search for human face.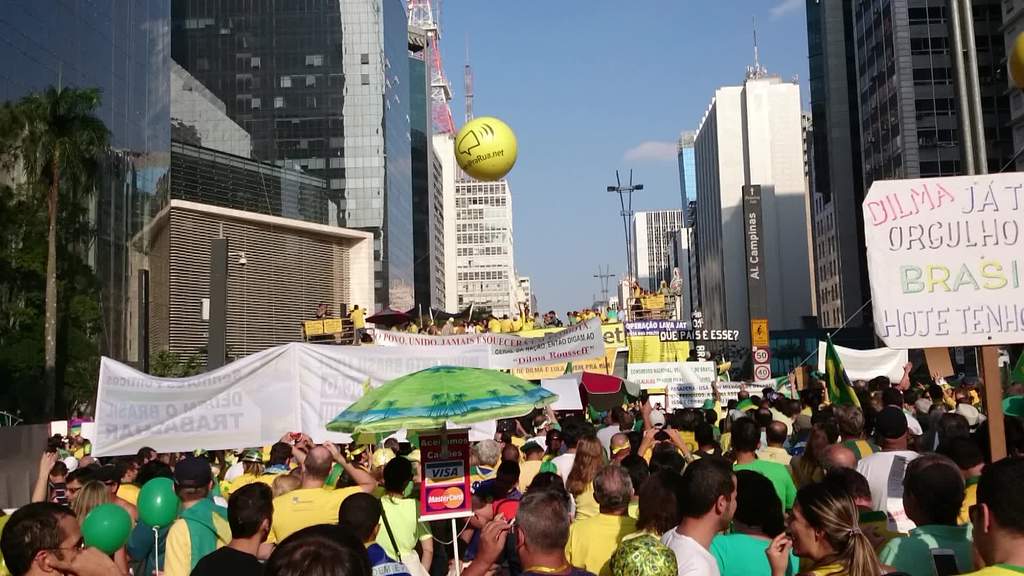
Found at select_region(58, 512, 80, 561).
